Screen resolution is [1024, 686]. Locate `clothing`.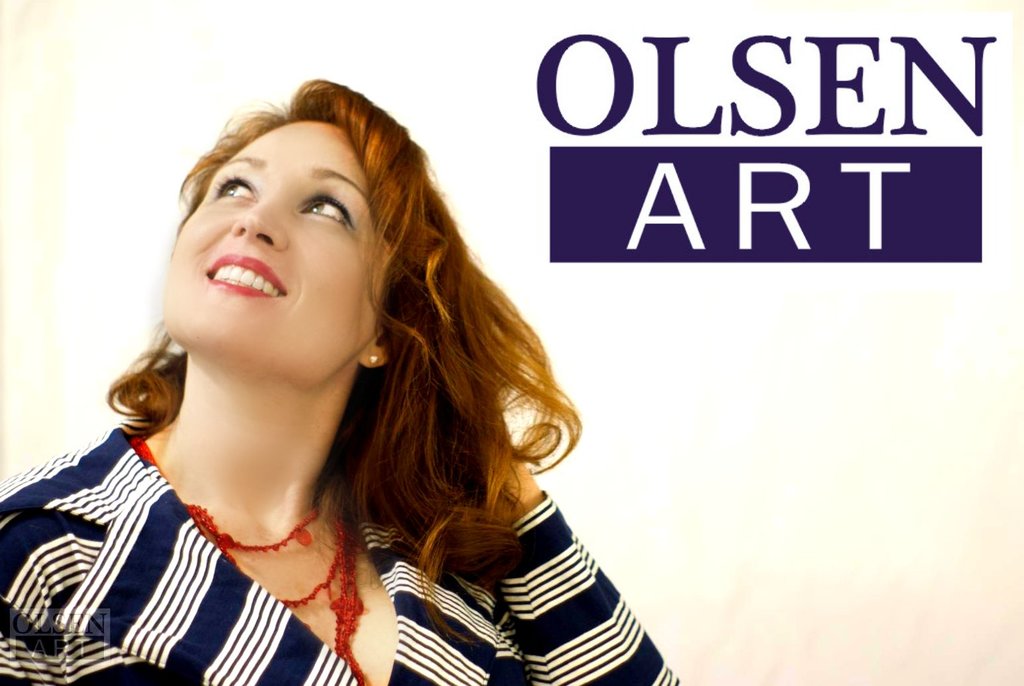
20:228:683:663.
